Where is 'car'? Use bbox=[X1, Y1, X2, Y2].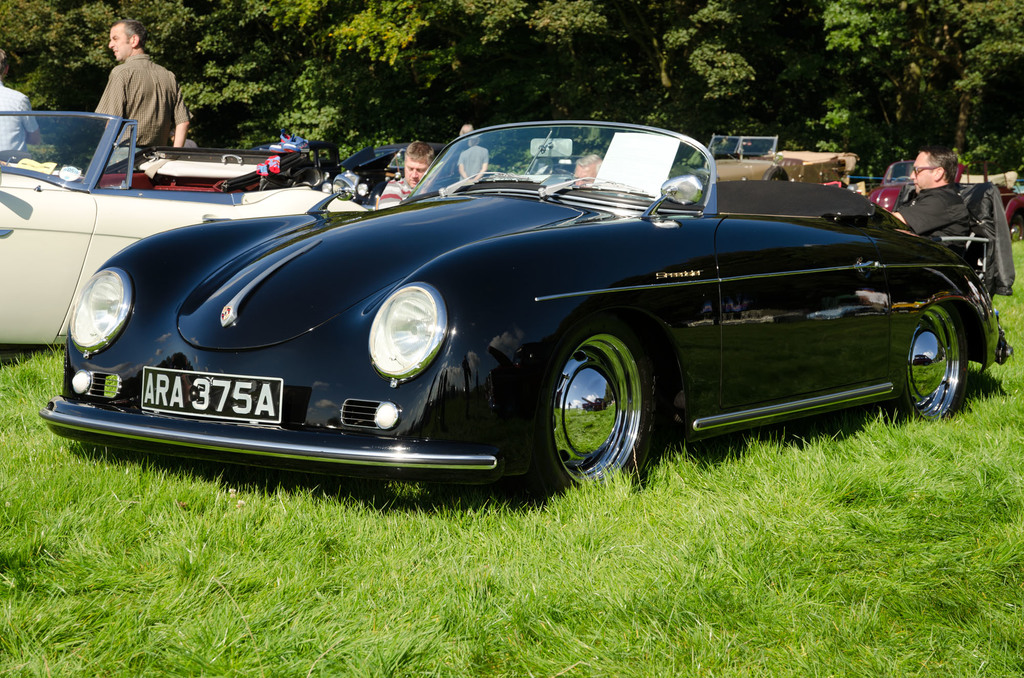
bbox=[696, 133, 855, 182].
